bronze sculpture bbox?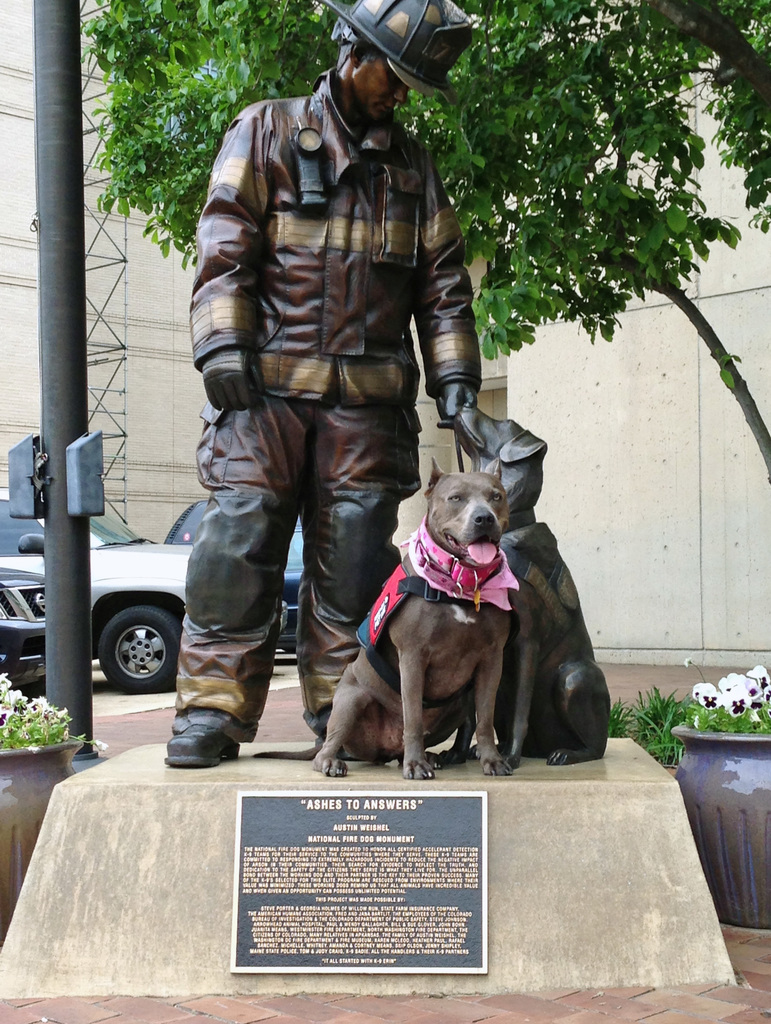
bbox=[166, 0, 617, 767]
